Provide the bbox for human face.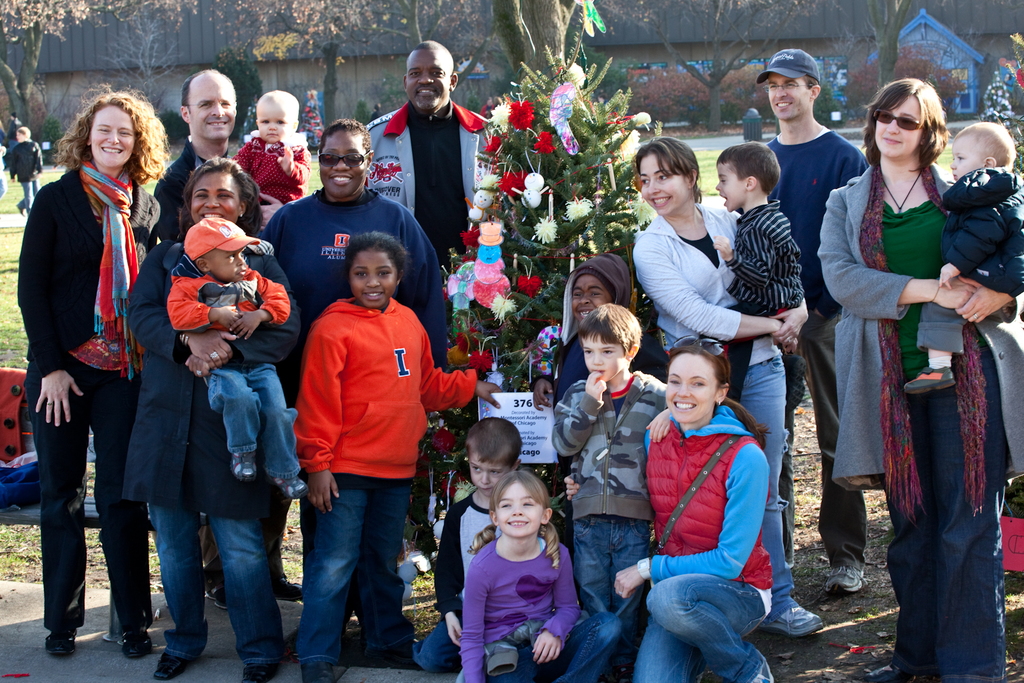
bbox=[321, 135, 362, 199].
